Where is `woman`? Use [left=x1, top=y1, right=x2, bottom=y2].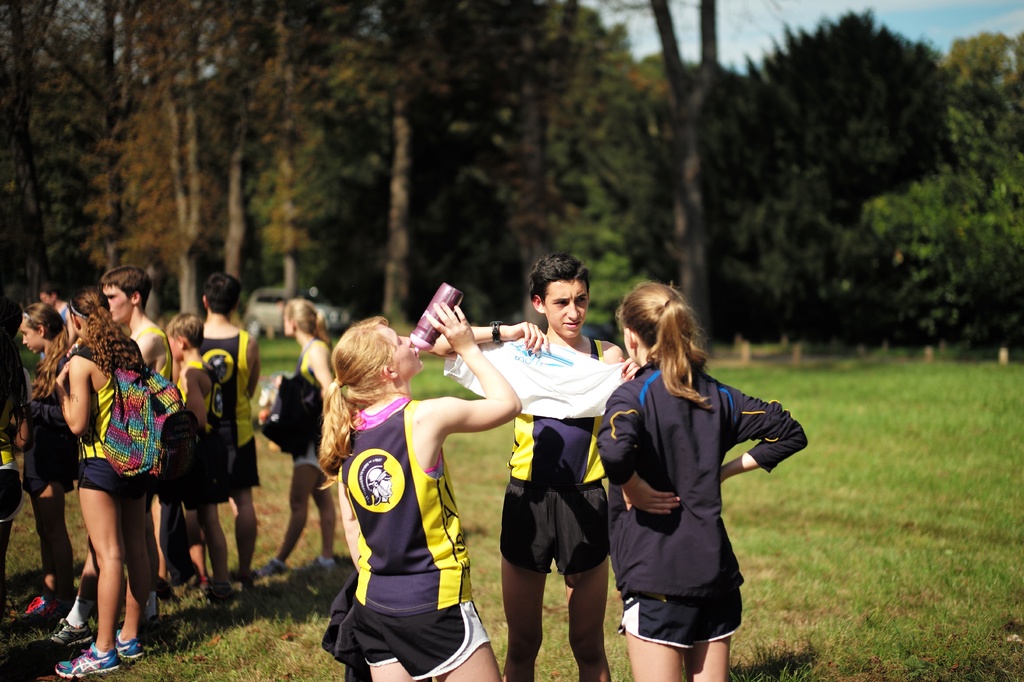
[left=314, top=317, right=517, bottom=681].
